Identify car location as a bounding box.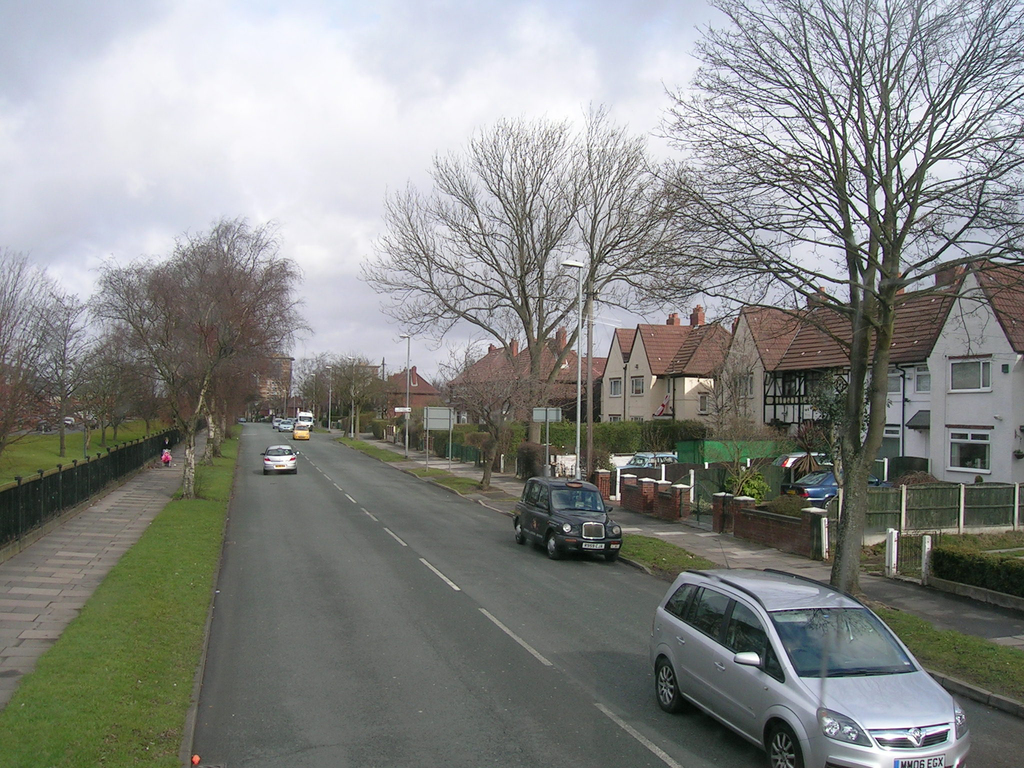
(x1=282, y1=420, x2=291, y2=430).
